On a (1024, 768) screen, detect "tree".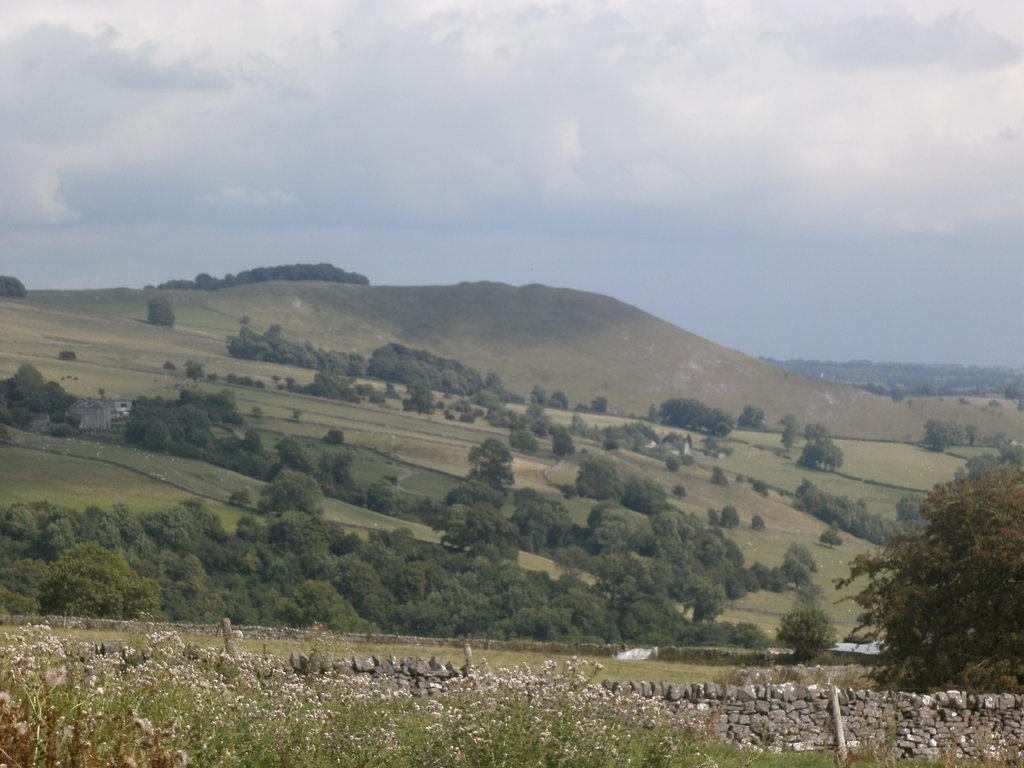
[817,528,845,545].
